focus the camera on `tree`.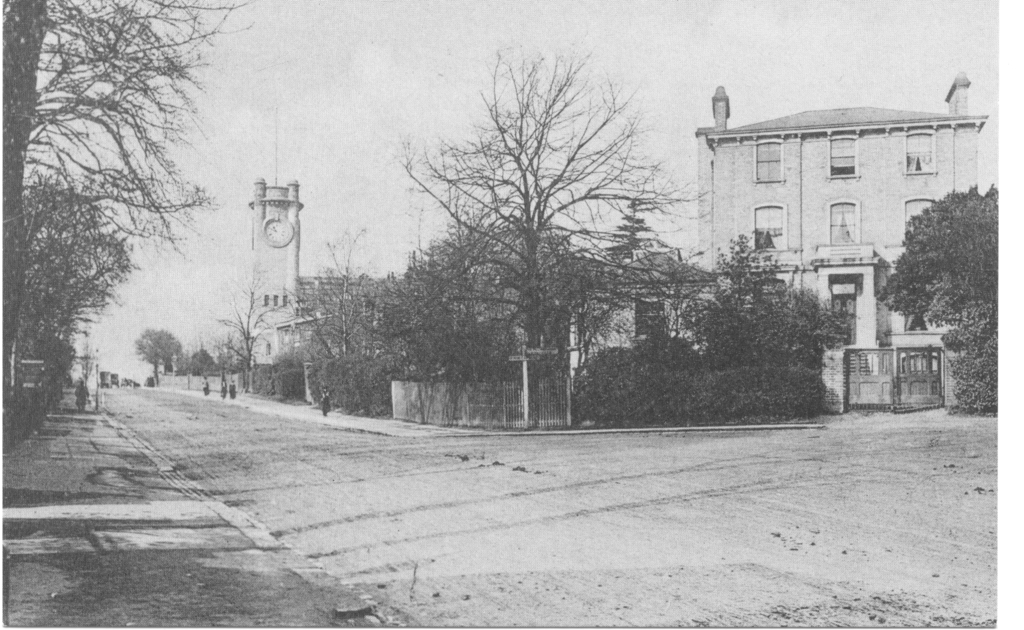
Focus region: 0 0 262 436.
